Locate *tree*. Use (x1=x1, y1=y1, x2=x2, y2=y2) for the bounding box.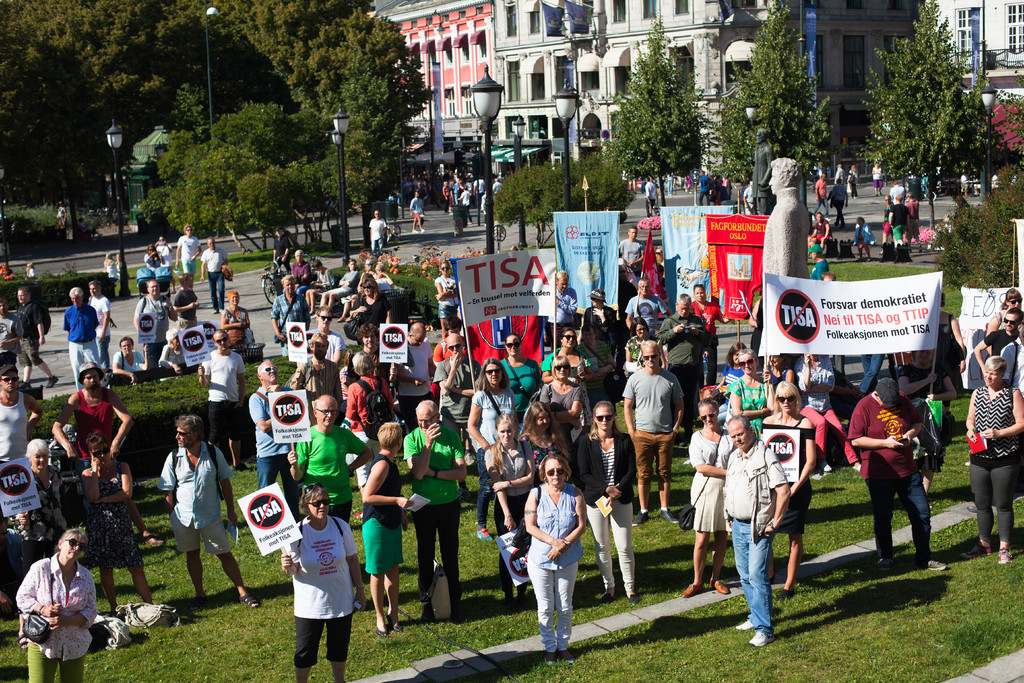
(x1=0, y1=0, x2=216, y2=199).
